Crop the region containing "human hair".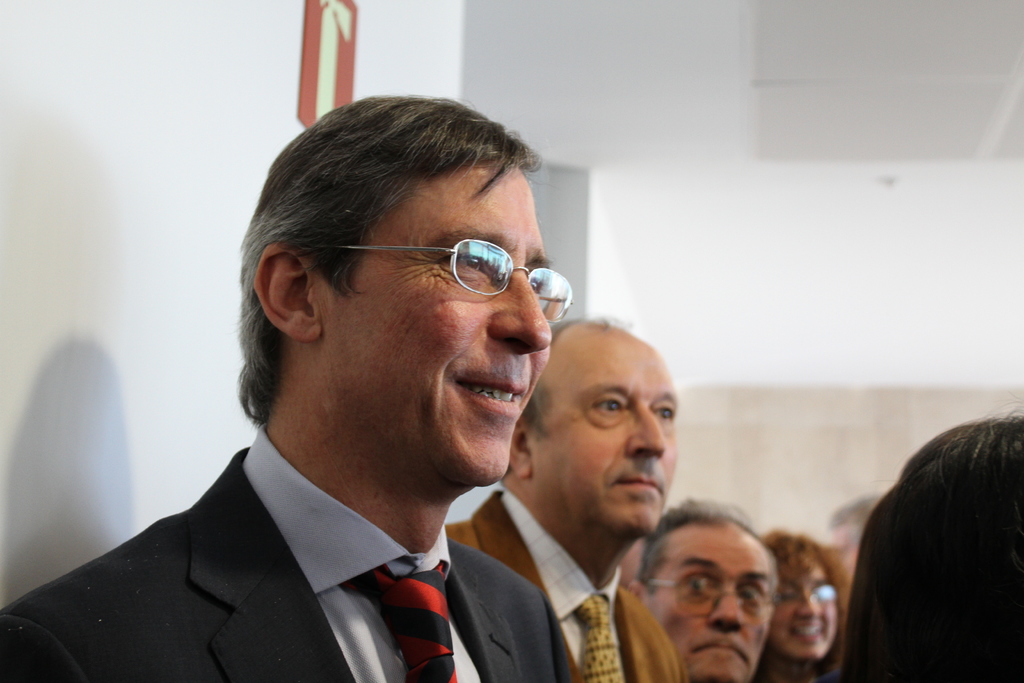
Crop region: x1=760, y1=527, x2=845, y2=682.
